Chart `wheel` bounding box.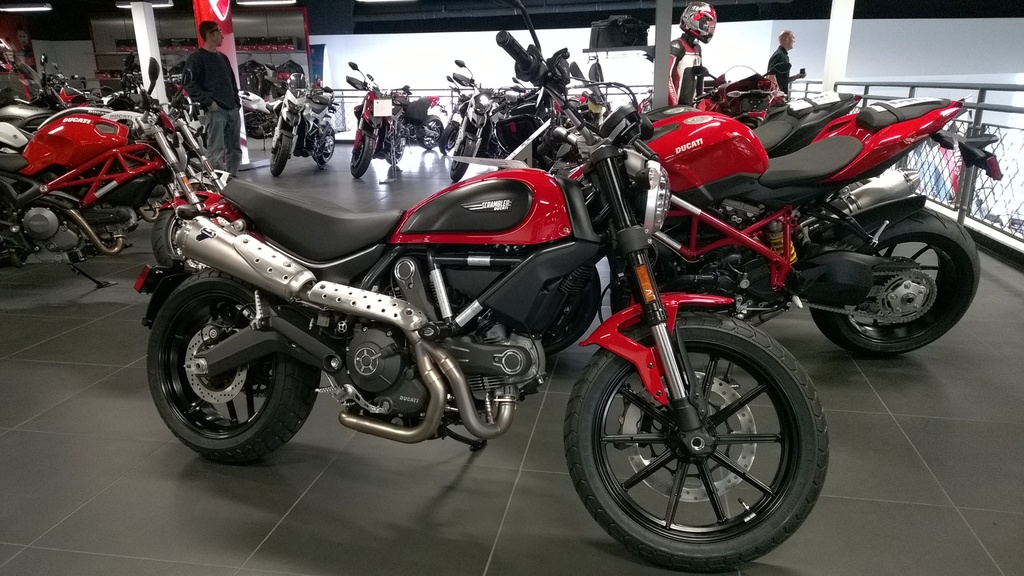
Charted: (x1=419, y1=116, x2=445, y2=150).
